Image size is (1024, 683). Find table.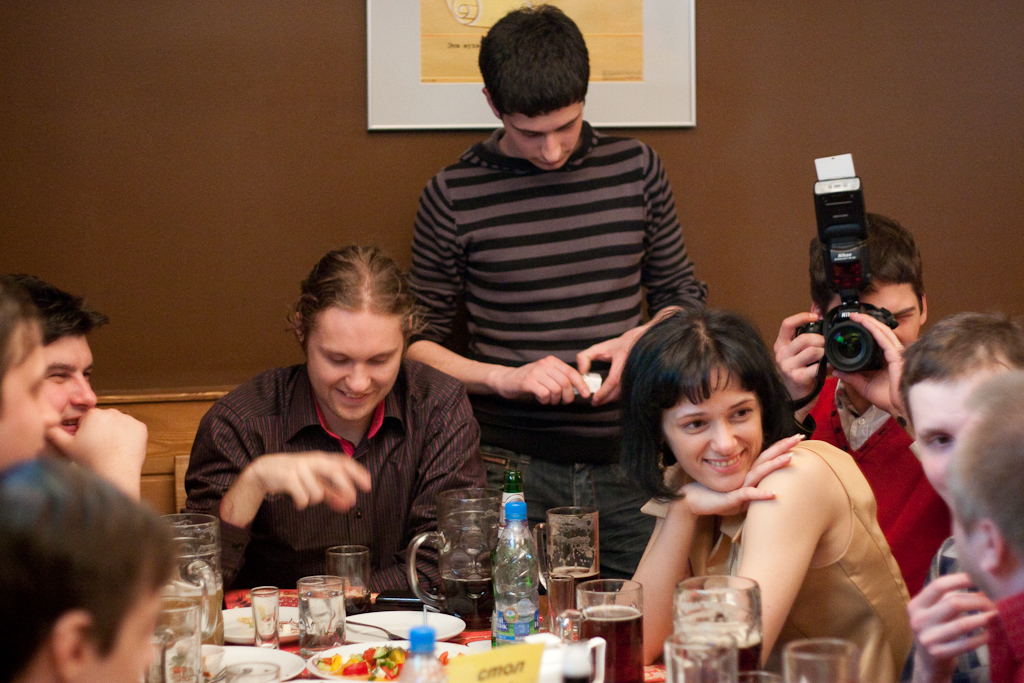
crop(0, 586, 752, 682).
